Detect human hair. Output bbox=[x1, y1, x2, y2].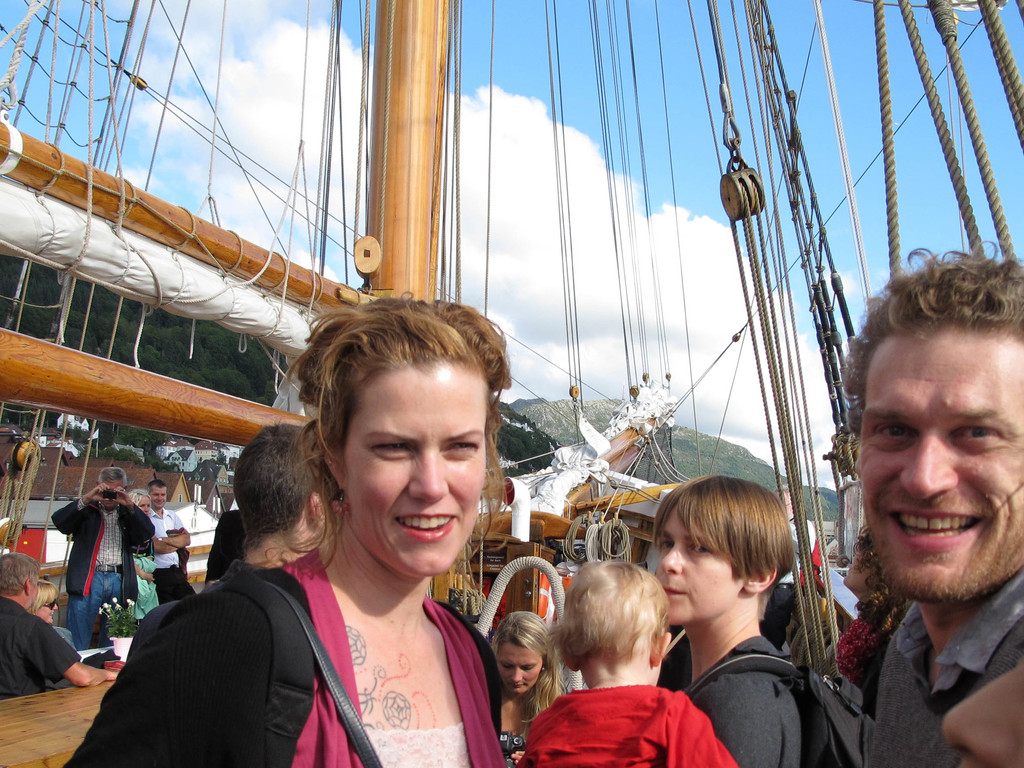
bbox=[493, 605, 562, 718].
